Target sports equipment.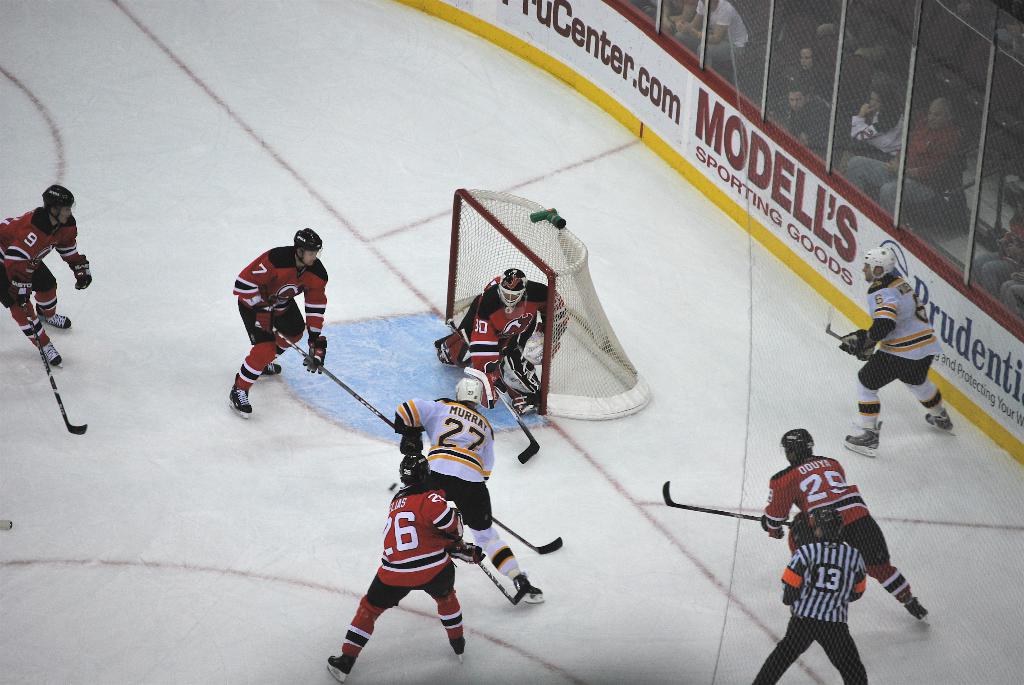
Target region: Rect(845, 421, 883, 455).
